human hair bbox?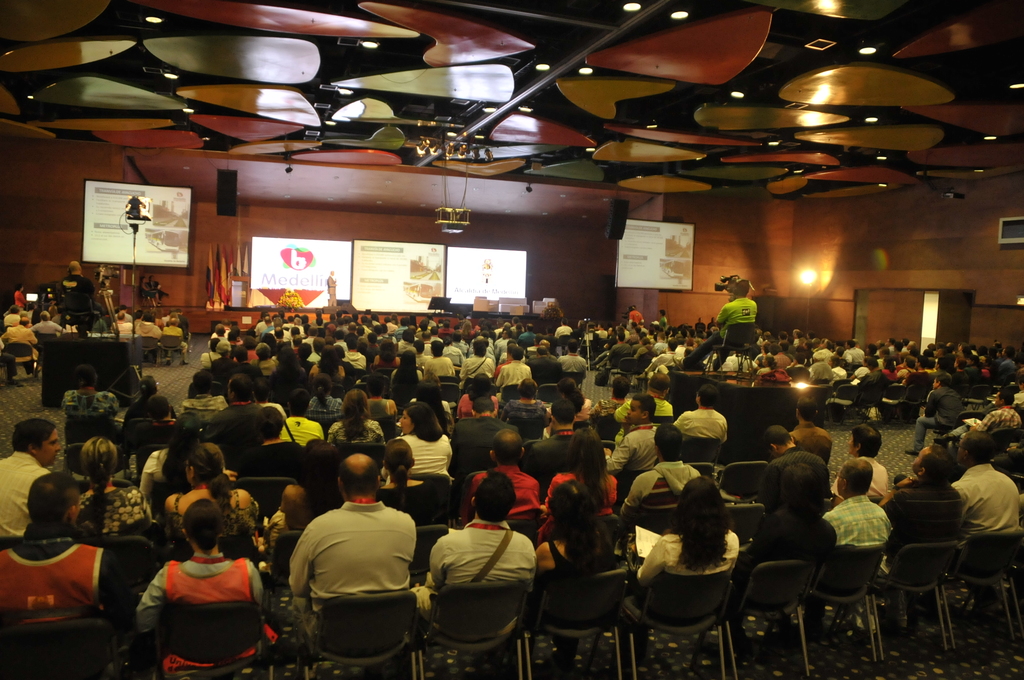
left=660, top=309, right=671, bottom=316
